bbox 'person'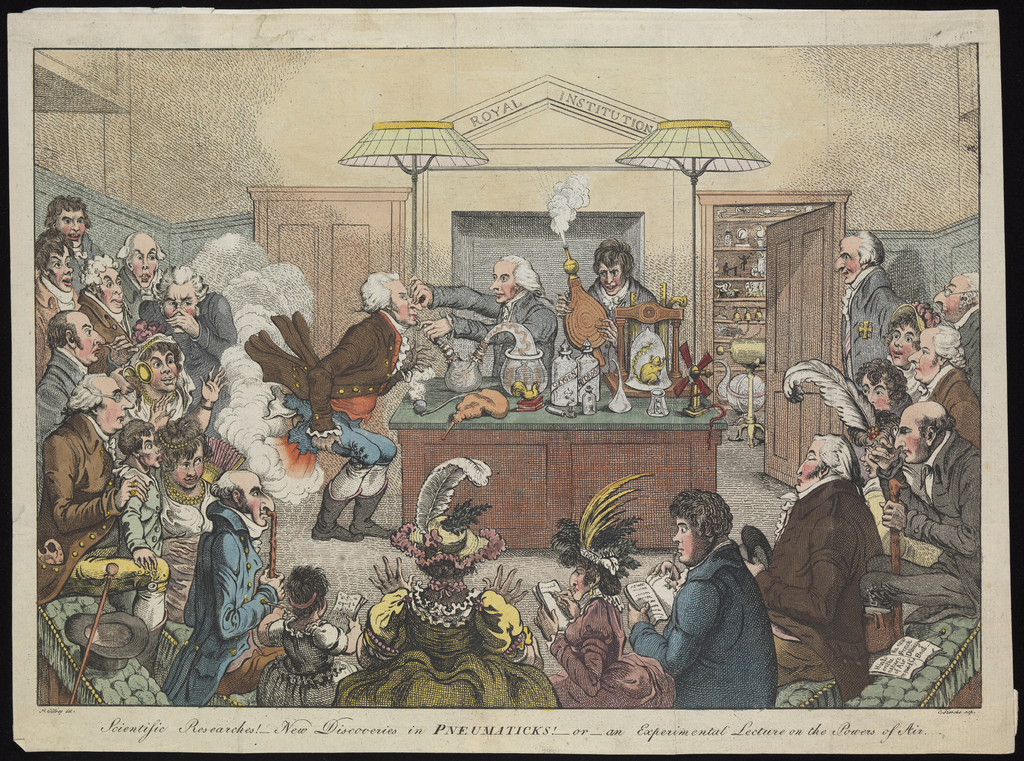
{"x1": 906, "y1": 325, "x2": 979, "y2": 446}
